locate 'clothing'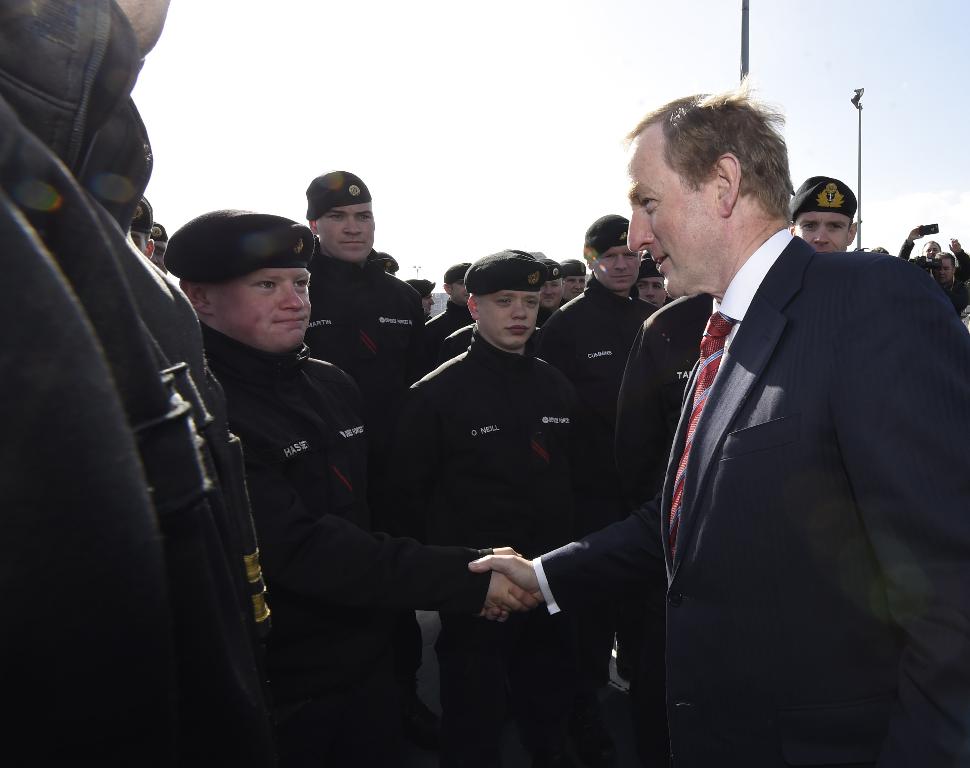
bbox=[0, 0, 272, 767]
